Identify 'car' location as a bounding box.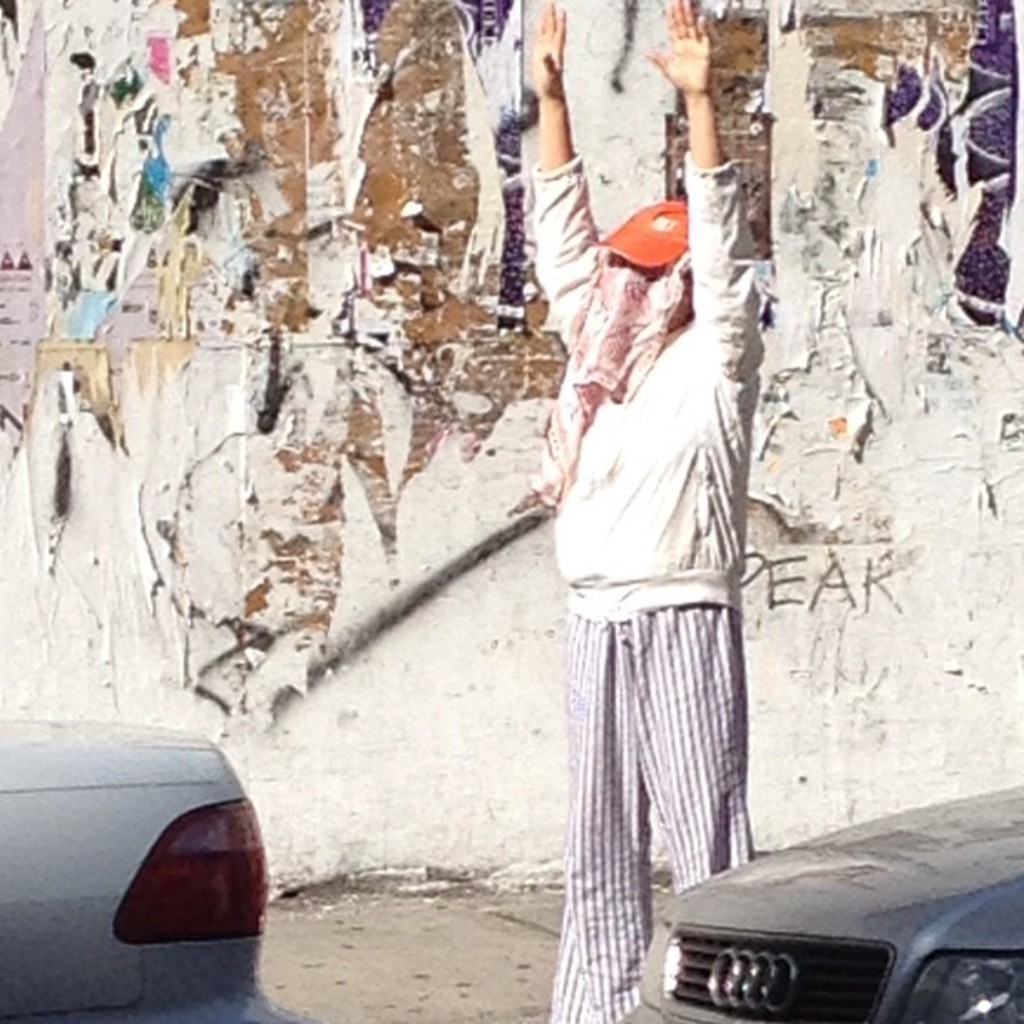
Rect(614, 781, 1022, 1022).
